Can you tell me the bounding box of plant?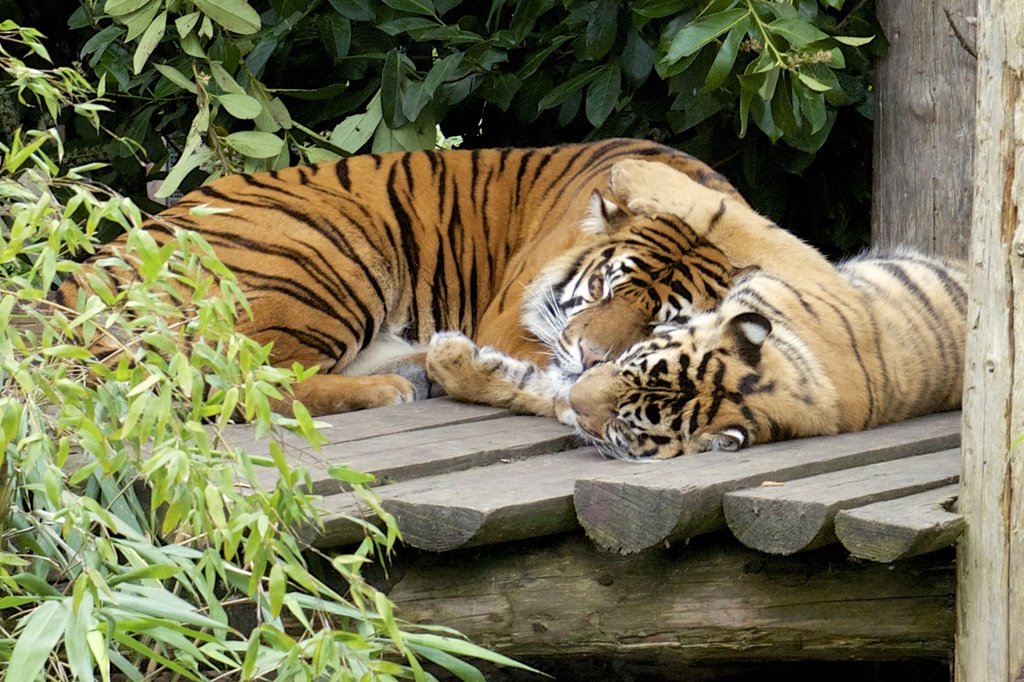
bbox=[0, 17, 561, 681].
